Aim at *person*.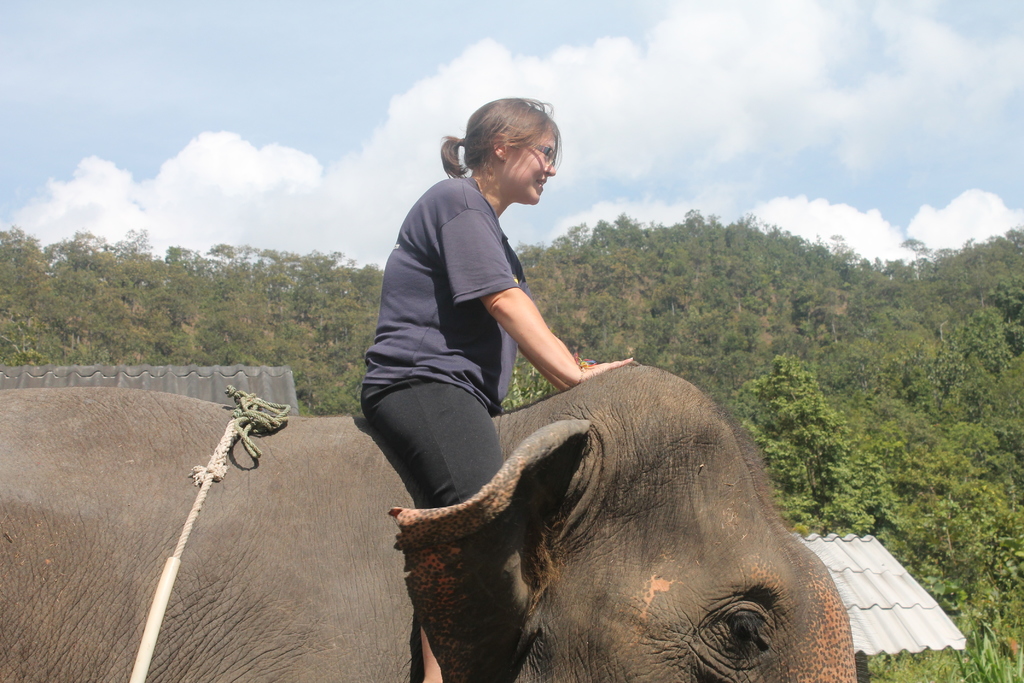
Aimed at (x1=352, y1=89, x2=634, y2=682).
